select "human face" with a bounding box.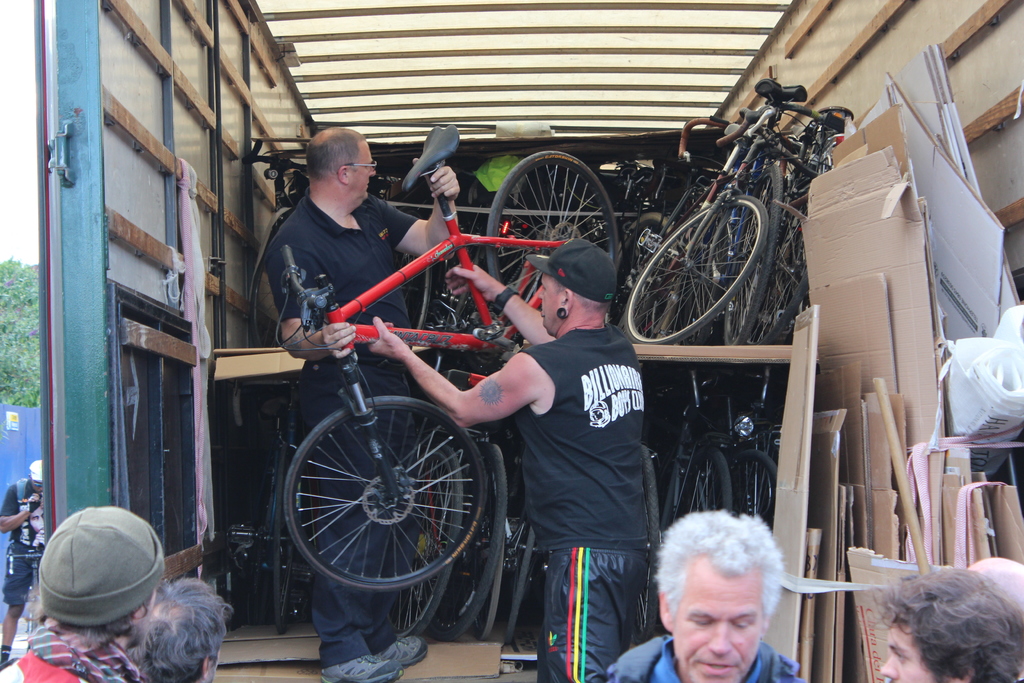
(673,580,762,682).
